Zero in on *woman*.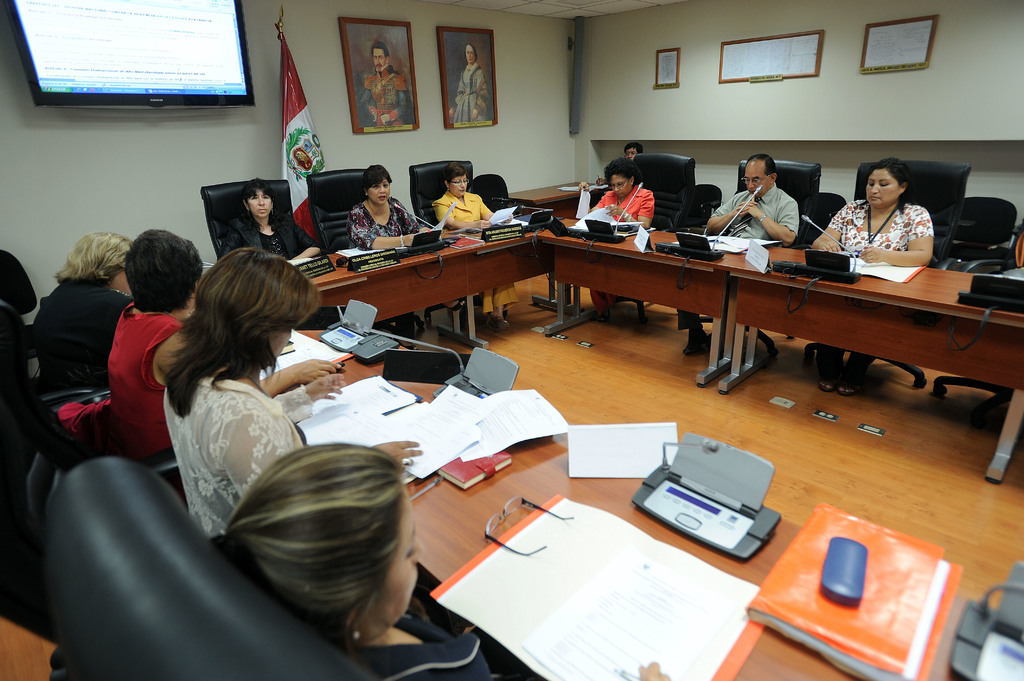
Zeroed in: [813,159,932,393].
